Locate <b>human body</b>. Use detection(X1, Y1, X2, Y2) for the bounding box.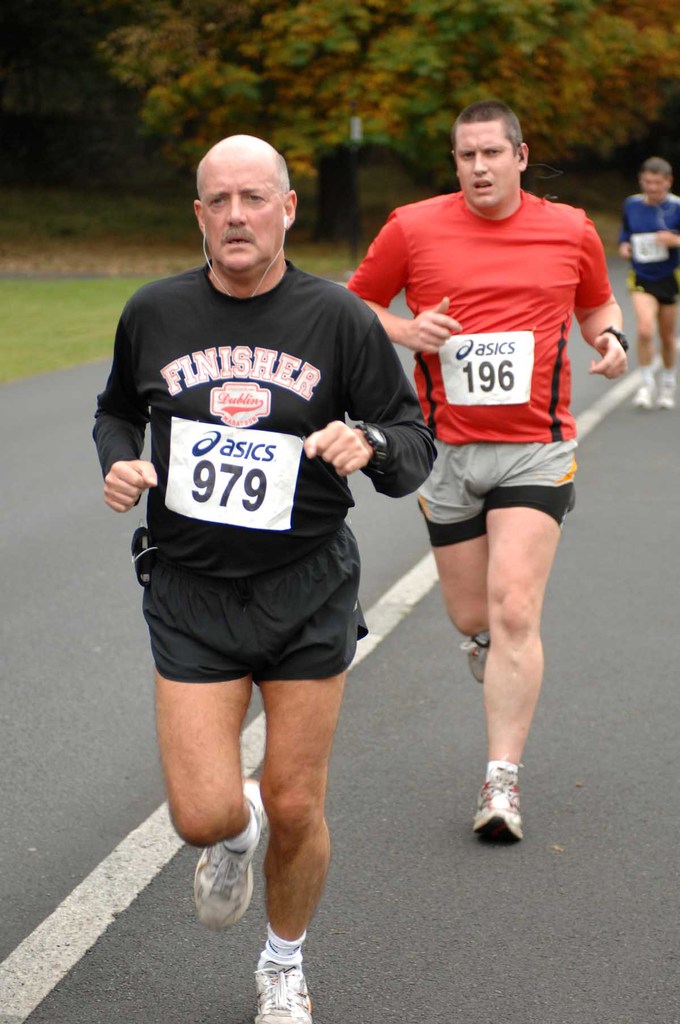
detection(334, 97, 630, 852).
